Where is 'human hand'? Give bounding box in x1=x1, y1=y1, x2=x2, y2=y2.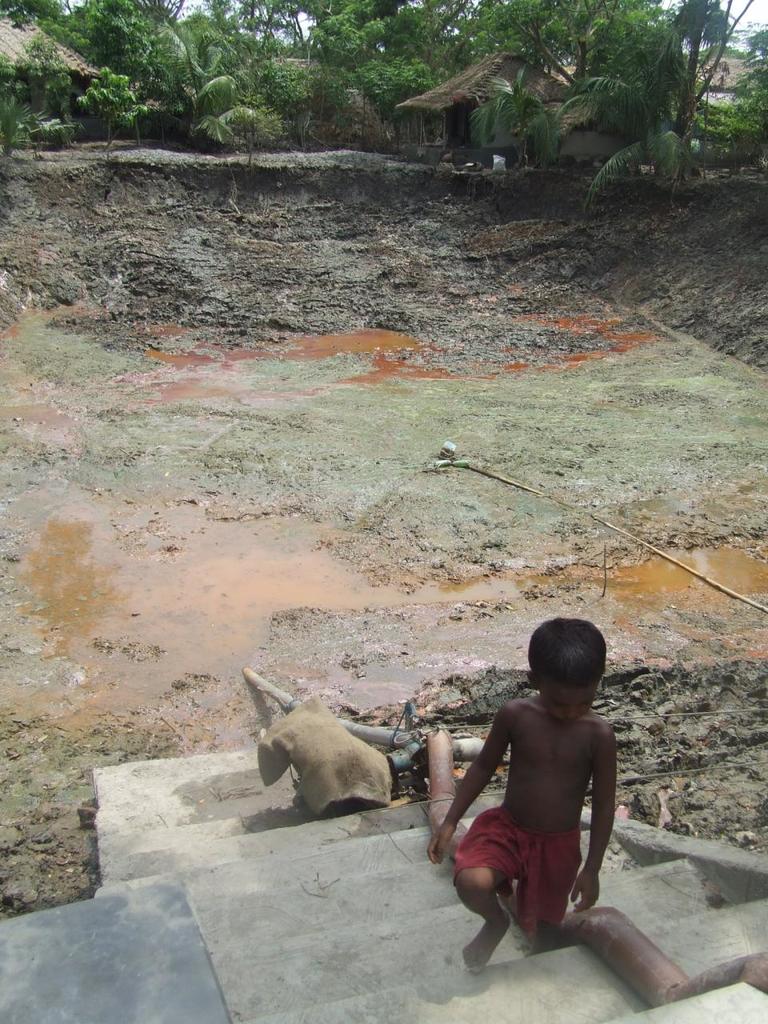
x1=426, y1=821, x2=454, y2=865.
